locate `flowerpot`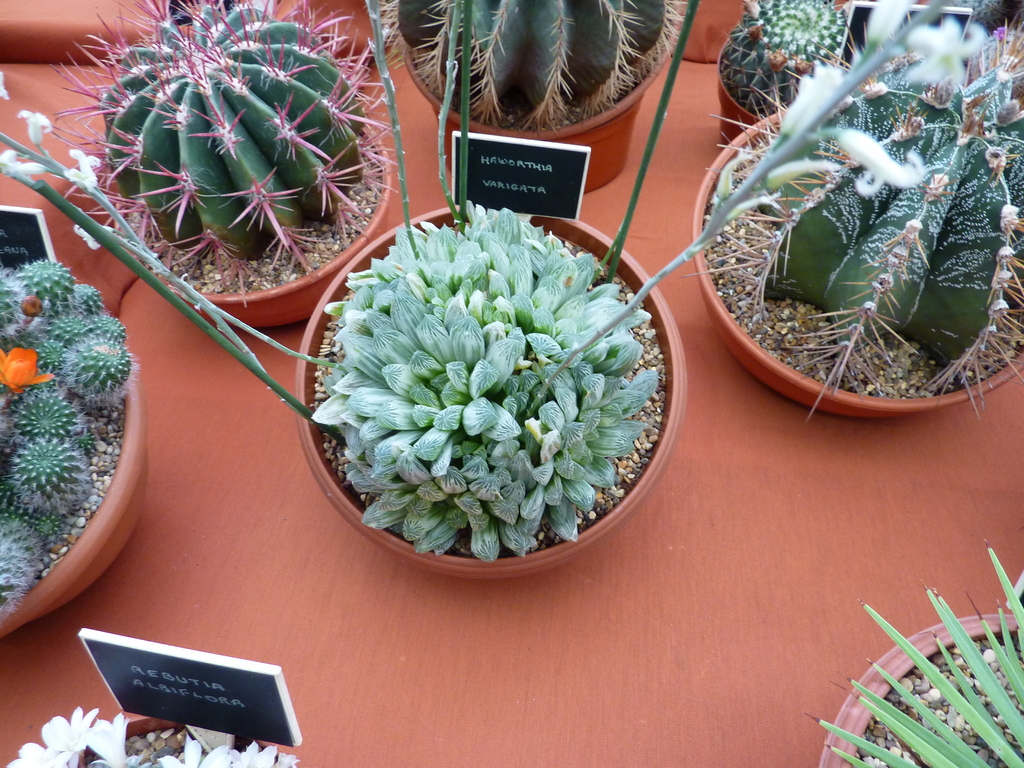
<bbox>112, 108, 395, 340</bbox>
